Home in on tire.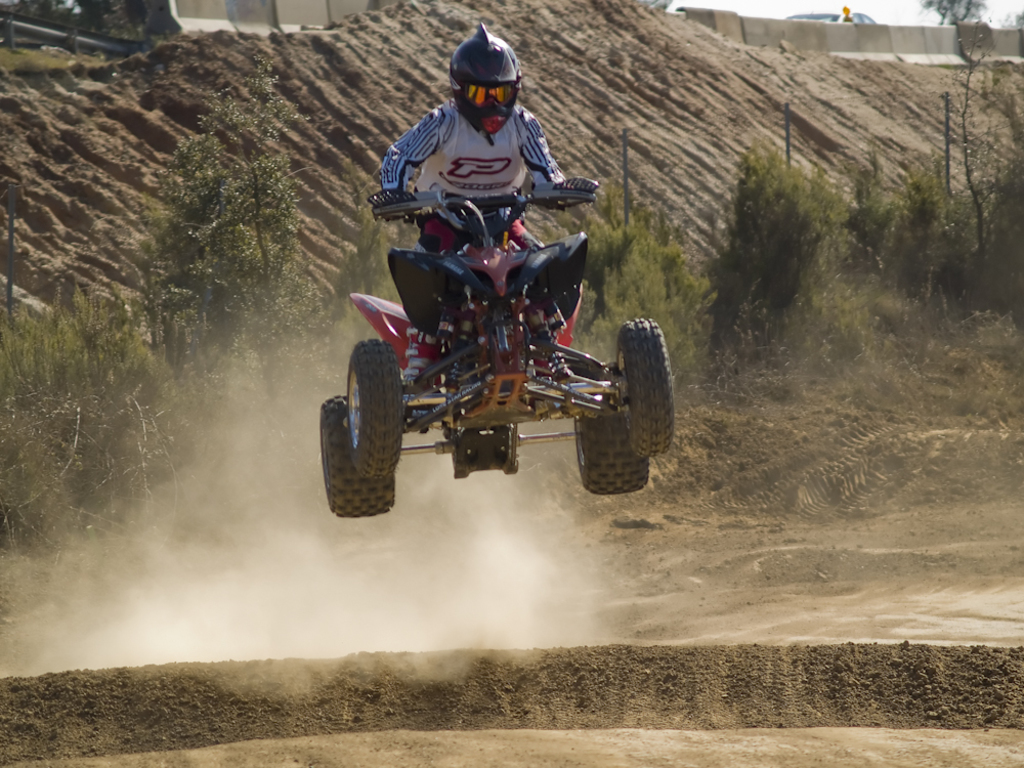
Homed in at select_region(345, 338, 403, 478).
